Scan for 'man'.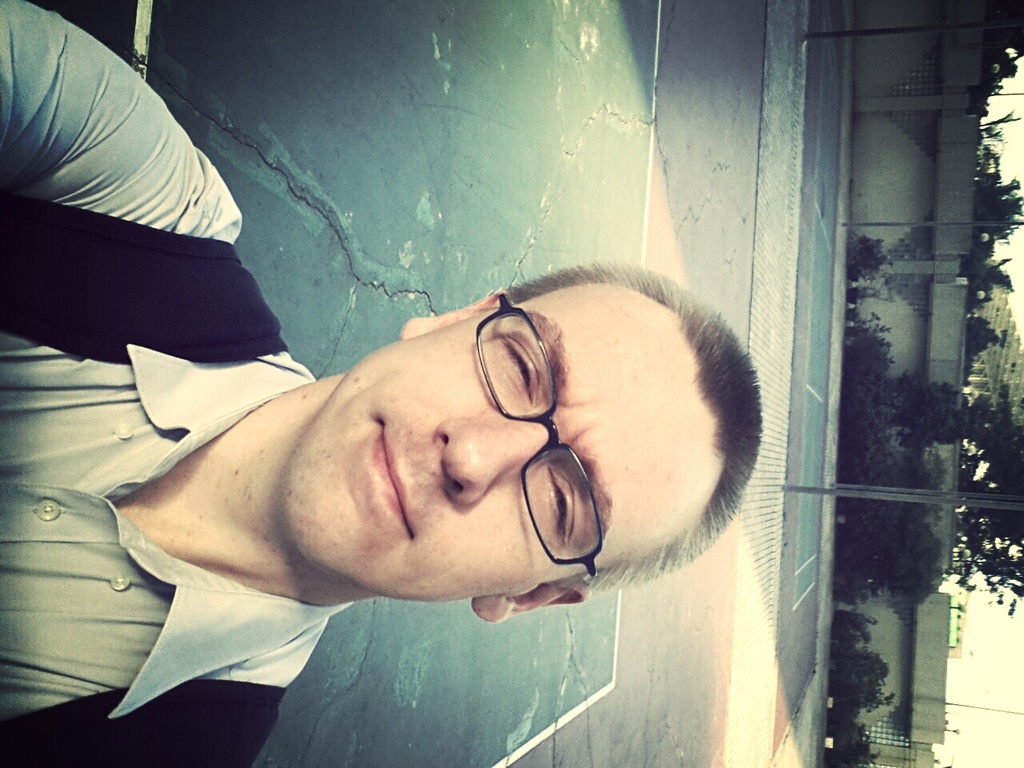
Scan result: x1=0, y1=0, x2=763, y2=767.
